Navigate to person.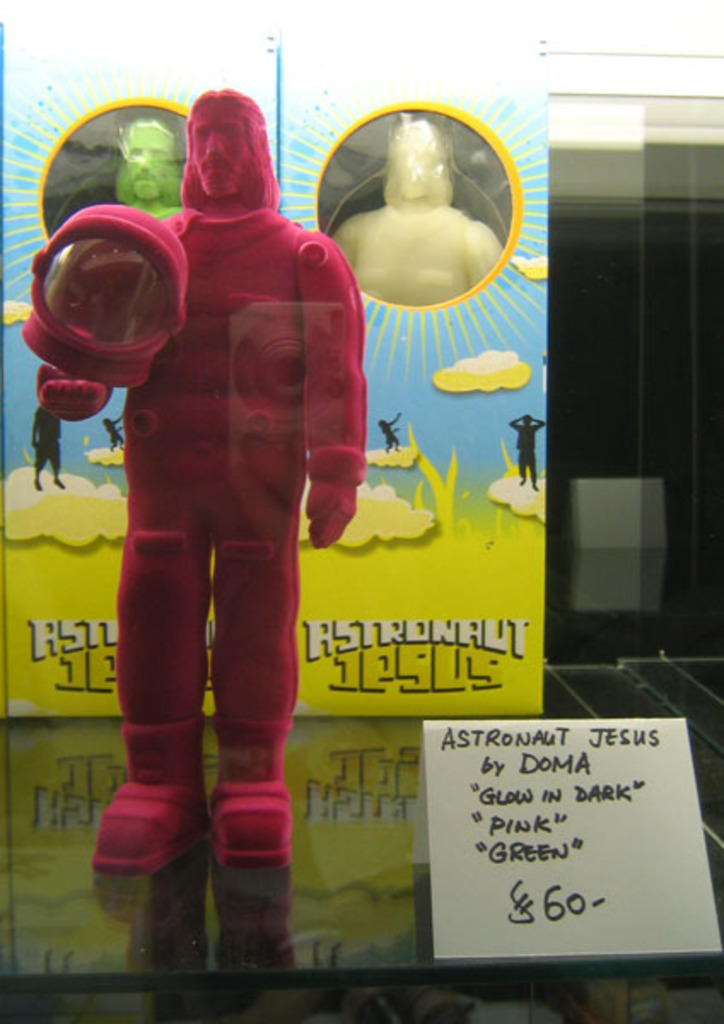
Navigation target: pyautogui.locateOnScreen(22, 87, 369, 870).
